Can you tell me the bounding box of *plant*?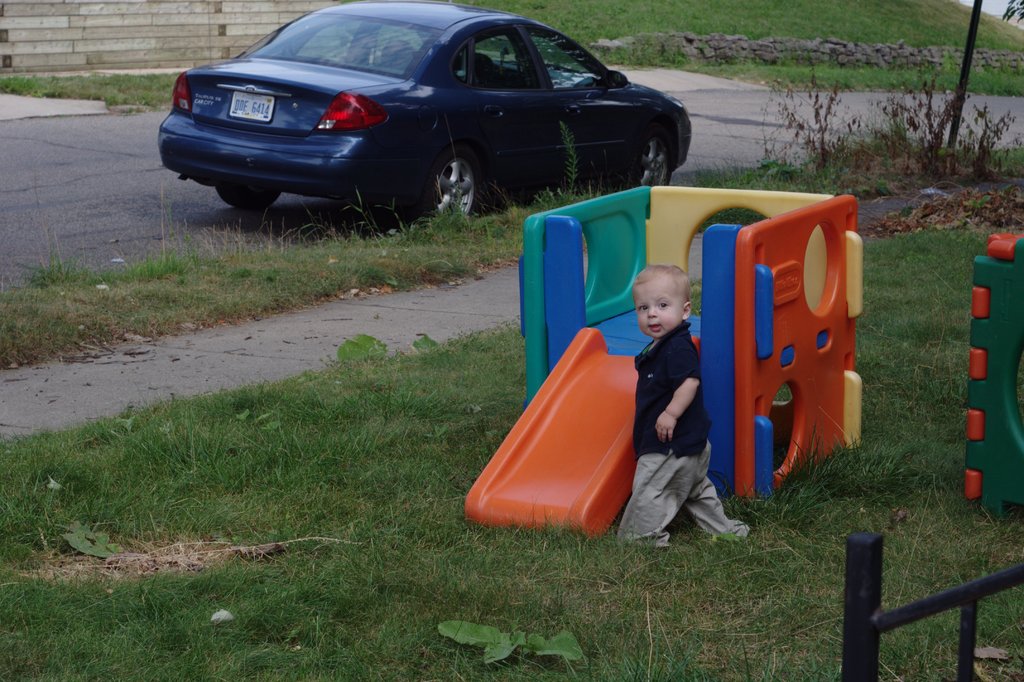
bbox(860, 78, 1023, 179).
